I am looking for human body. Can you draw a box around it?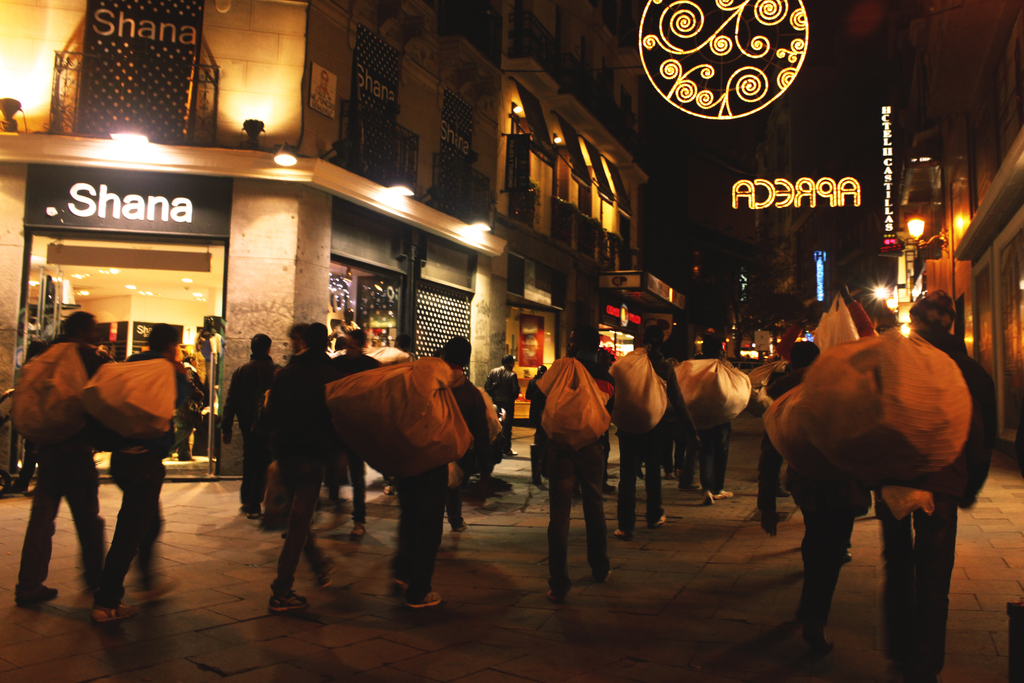
Sure, the bounding box is bbox=(627, 329, 687, 525).
